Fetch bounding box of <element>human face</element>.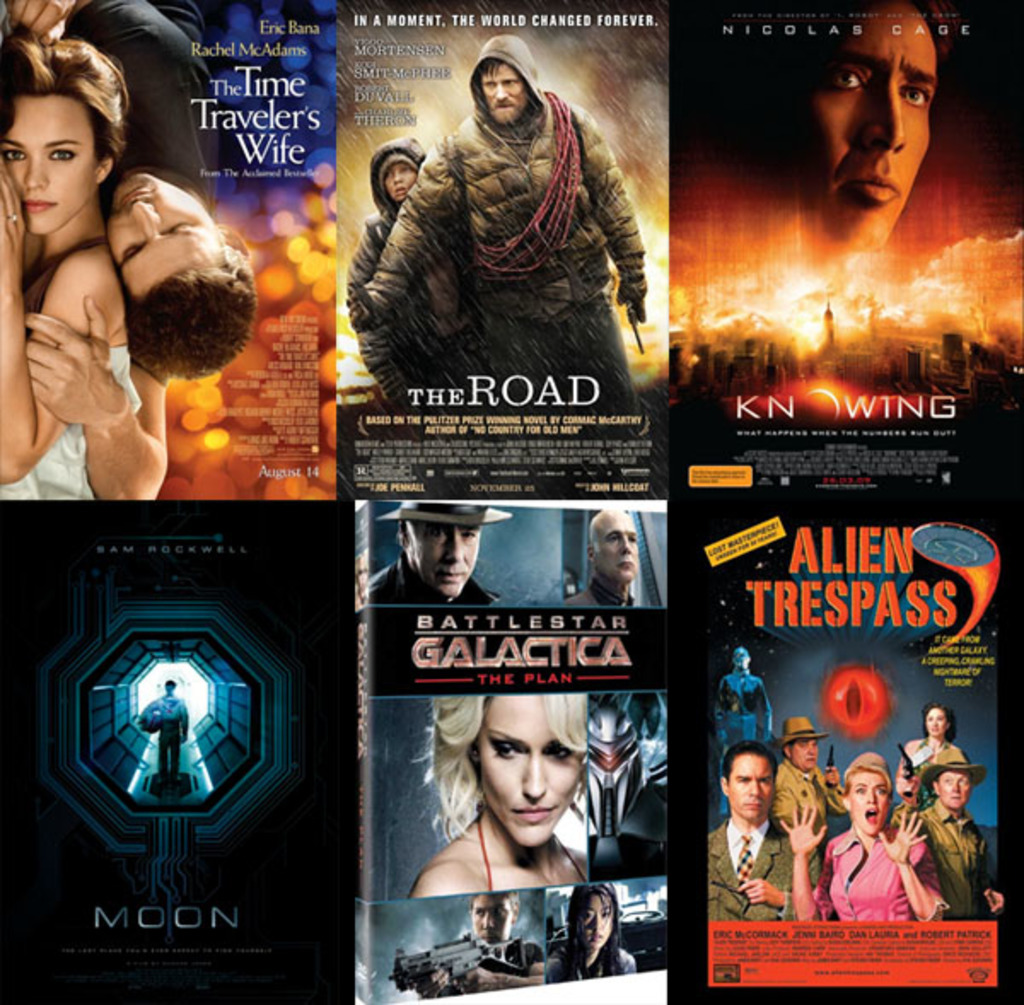
Bbox: BBox(591, 514, 640, 573).
